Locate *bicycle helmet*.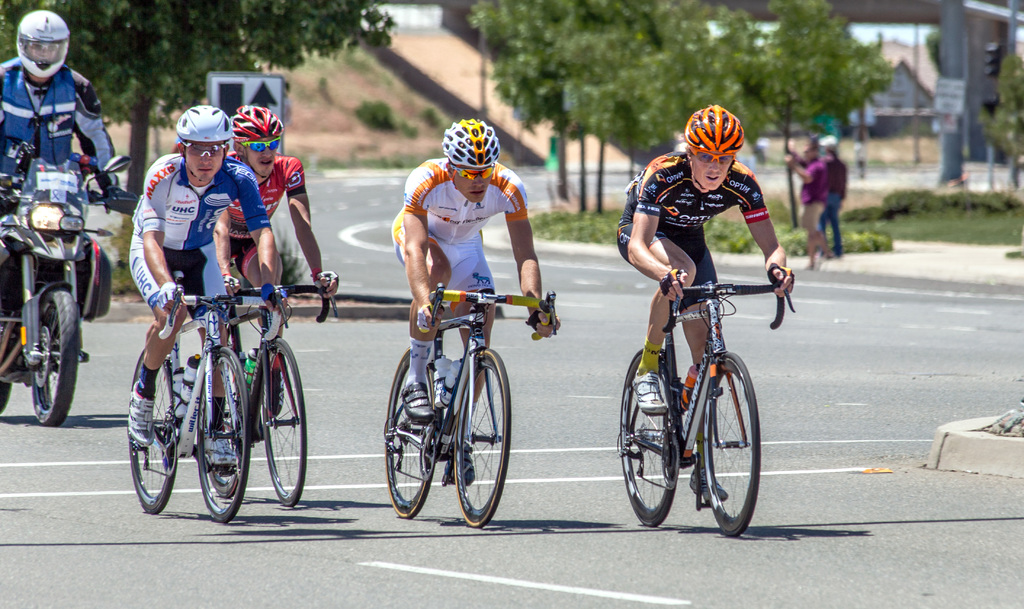
Bounding box: [x1=180, y1=102, x2=235, y2=142].
